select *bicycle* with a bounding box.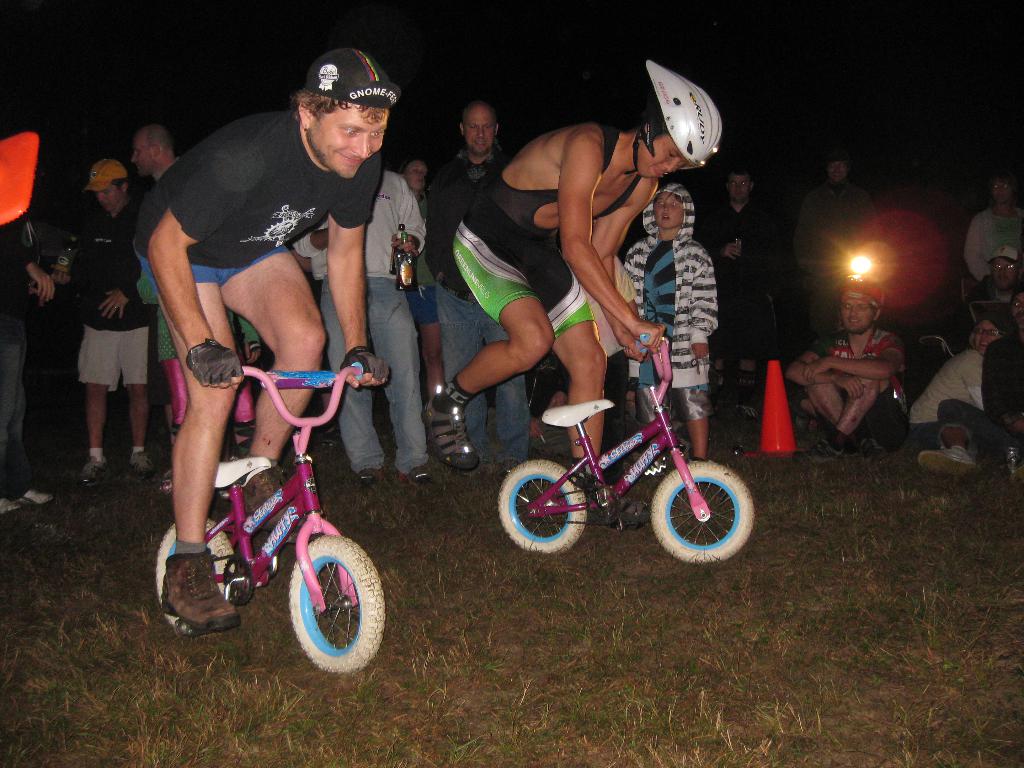
[left=146, top=363, right=386, bottom=692].
